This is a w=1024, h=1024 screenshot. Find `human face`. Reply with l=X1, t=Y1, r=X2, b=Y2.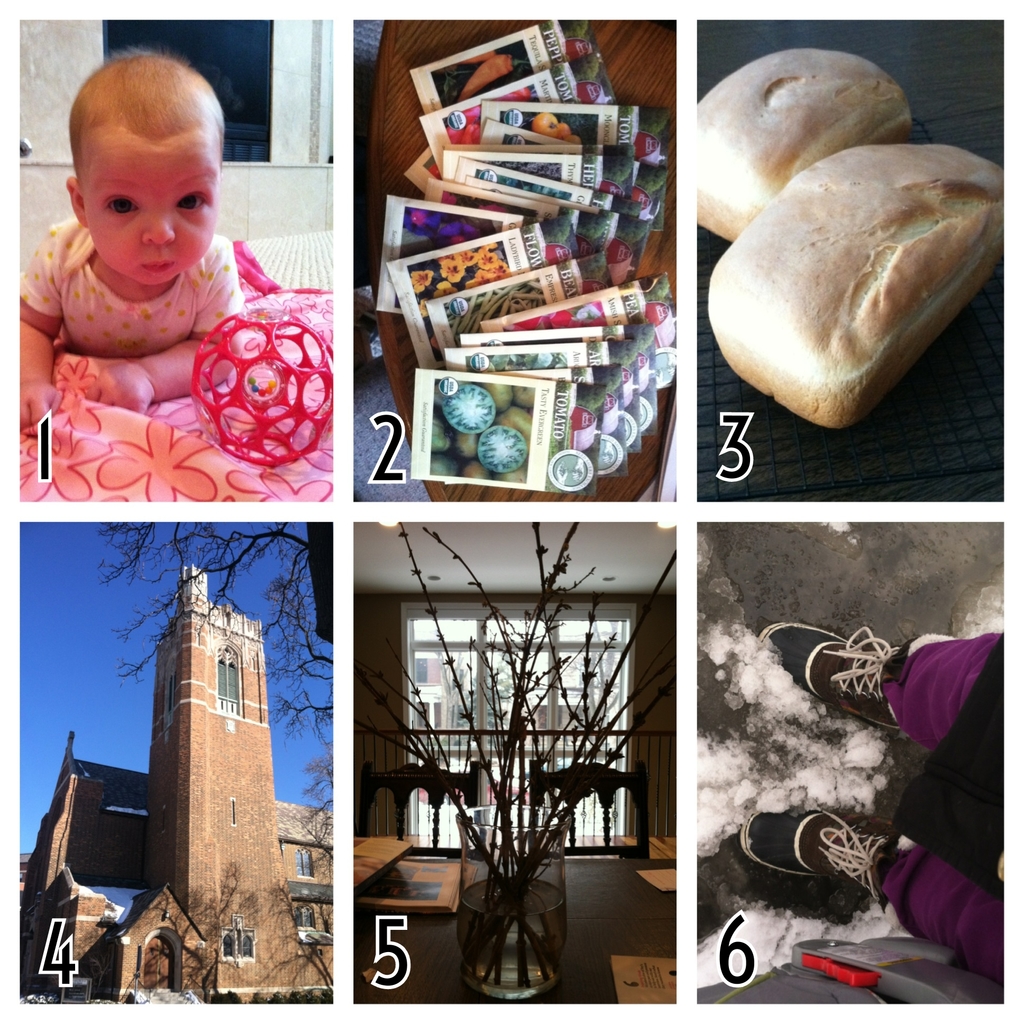
l=81, t=134, r=214, b=282.
